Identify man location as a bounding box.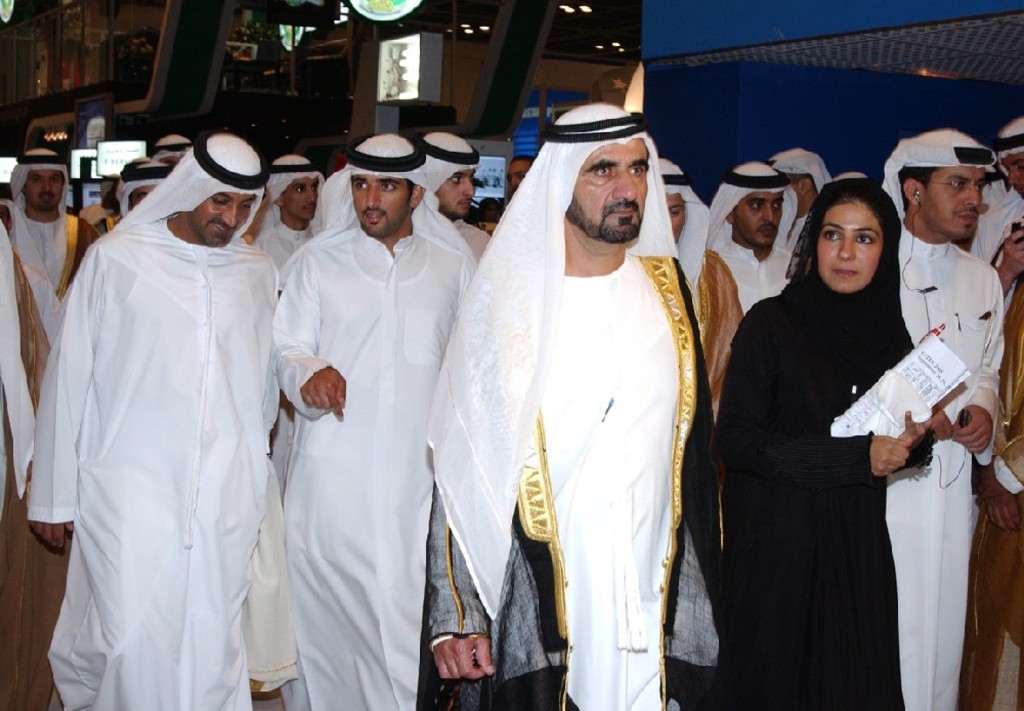
bbox=(958, 123, 1023, 710).
